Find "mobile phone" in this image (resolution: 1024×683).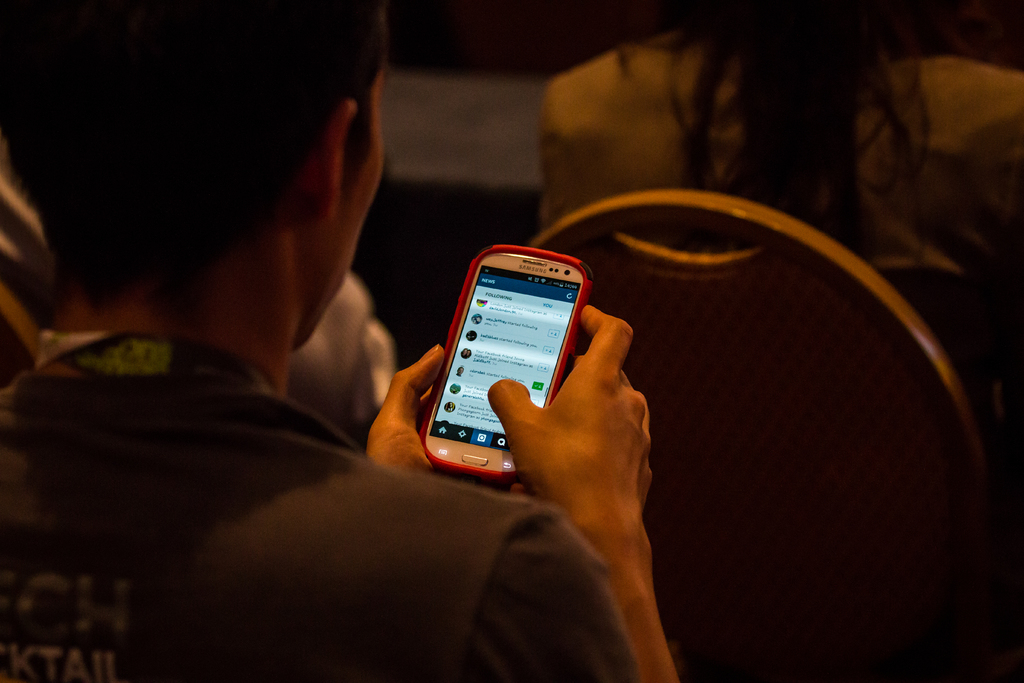
Rect(421, 245, 598, 468).
